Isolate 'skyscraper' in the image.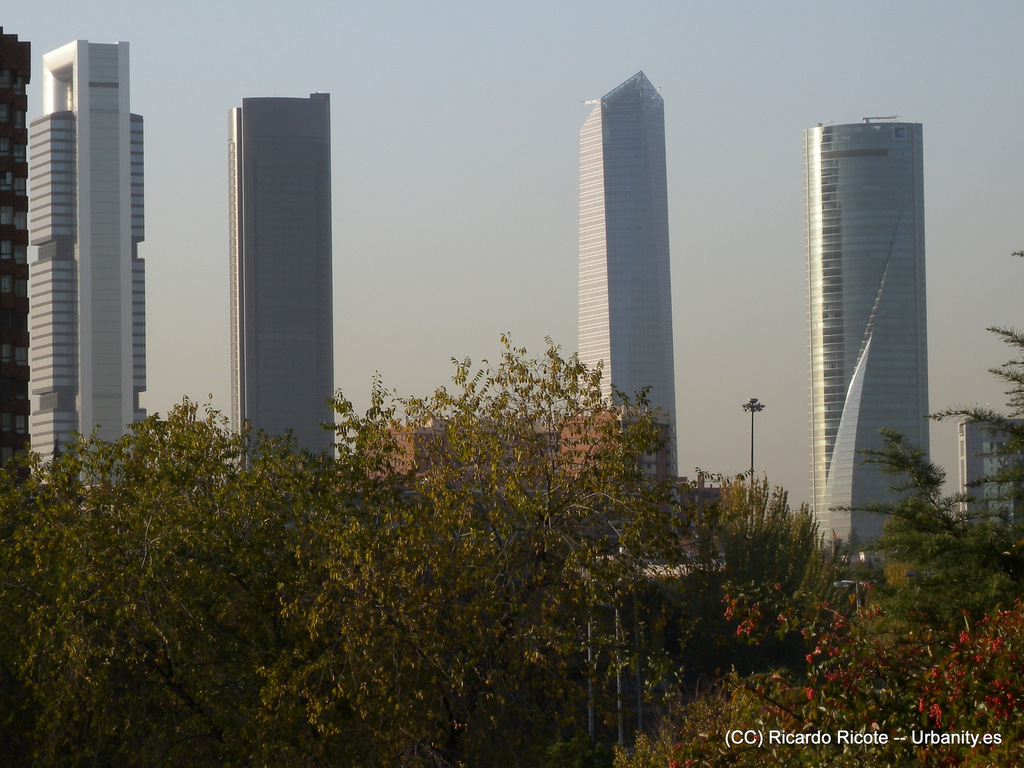
Isolated region: select_region(809, 117, 936, 570).
